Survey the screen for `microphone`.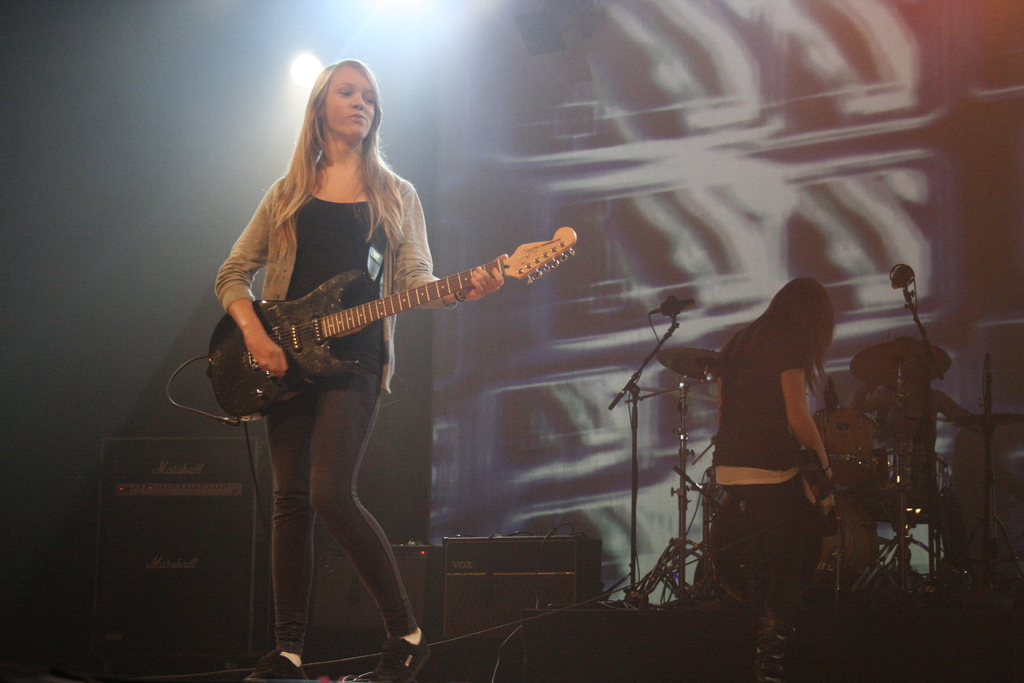
Survey found: (658, 298, 695, 314).
